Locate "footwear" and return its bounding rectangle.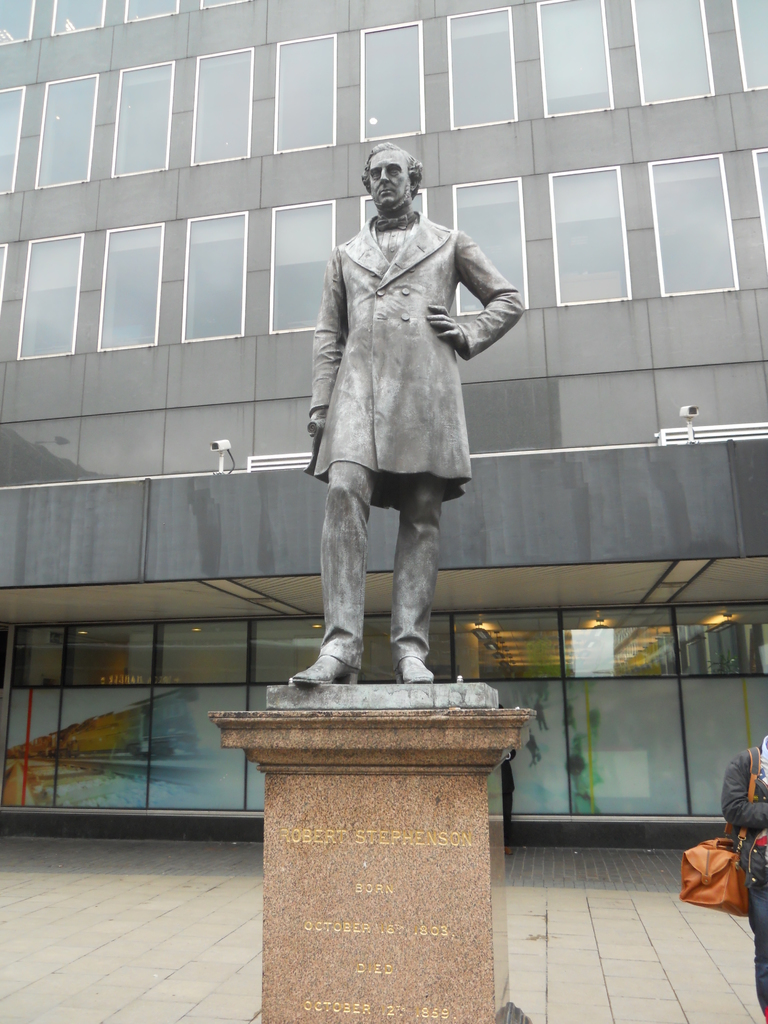
(left=288, top=646, right=367, bottom=695).
